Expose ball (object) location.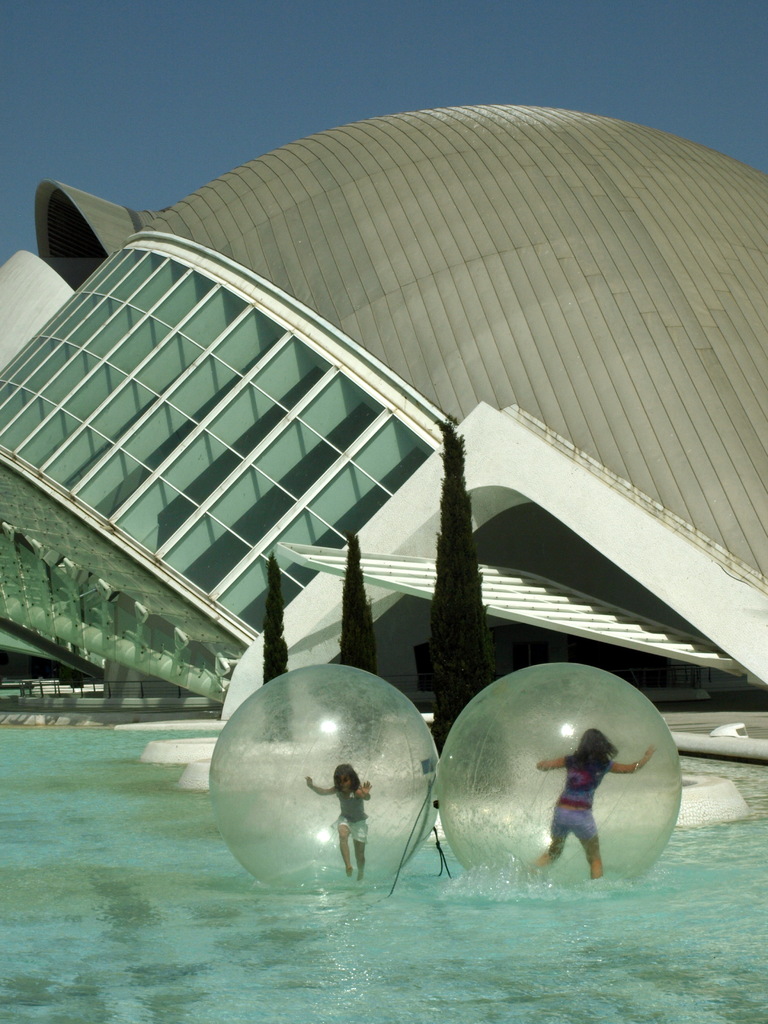
Exposed at <box>444,664,685,897</box>.
